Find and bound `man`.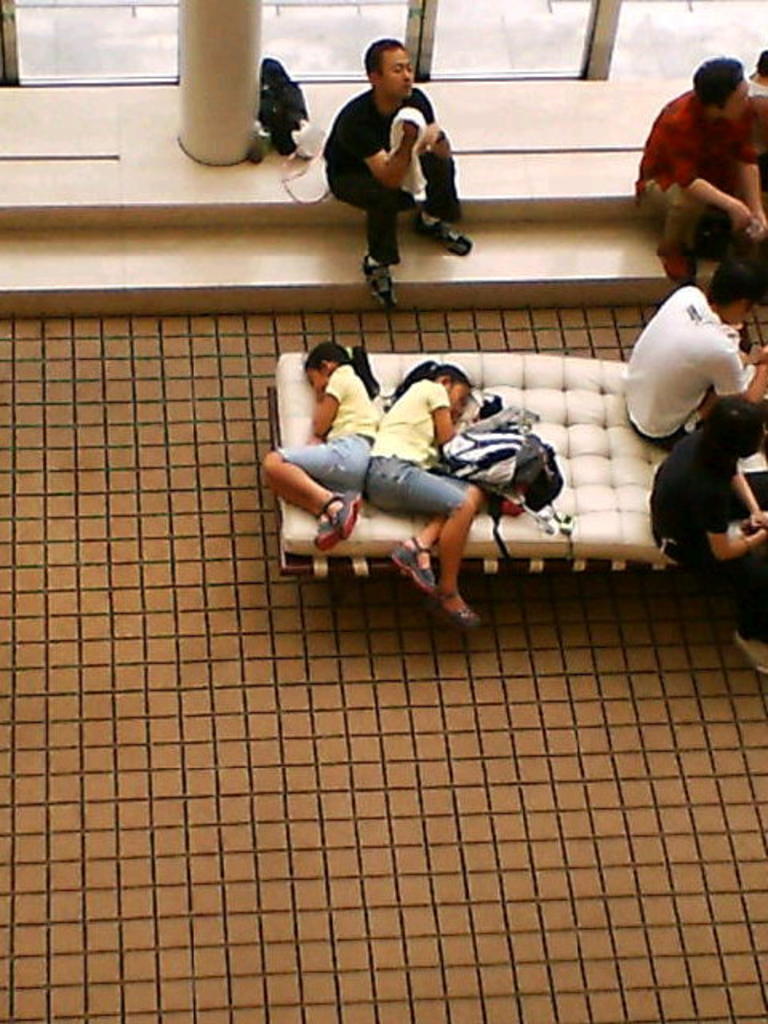
Bound: crop(622, 258, 766, 442).
